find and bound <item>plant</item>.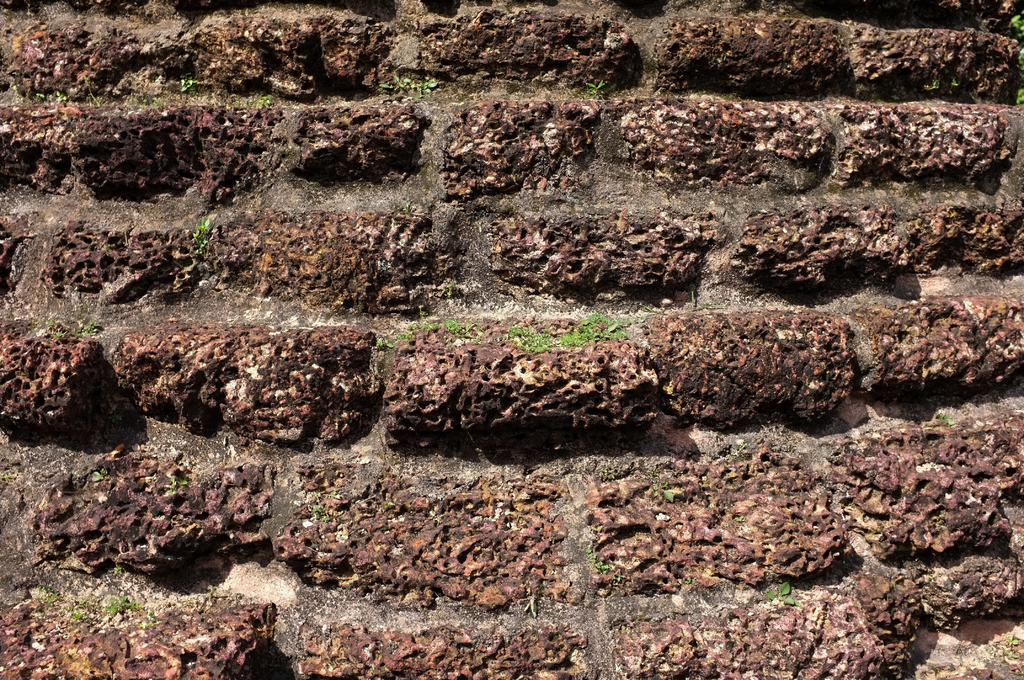
Bound: crop(445, 279, 455, 298).
